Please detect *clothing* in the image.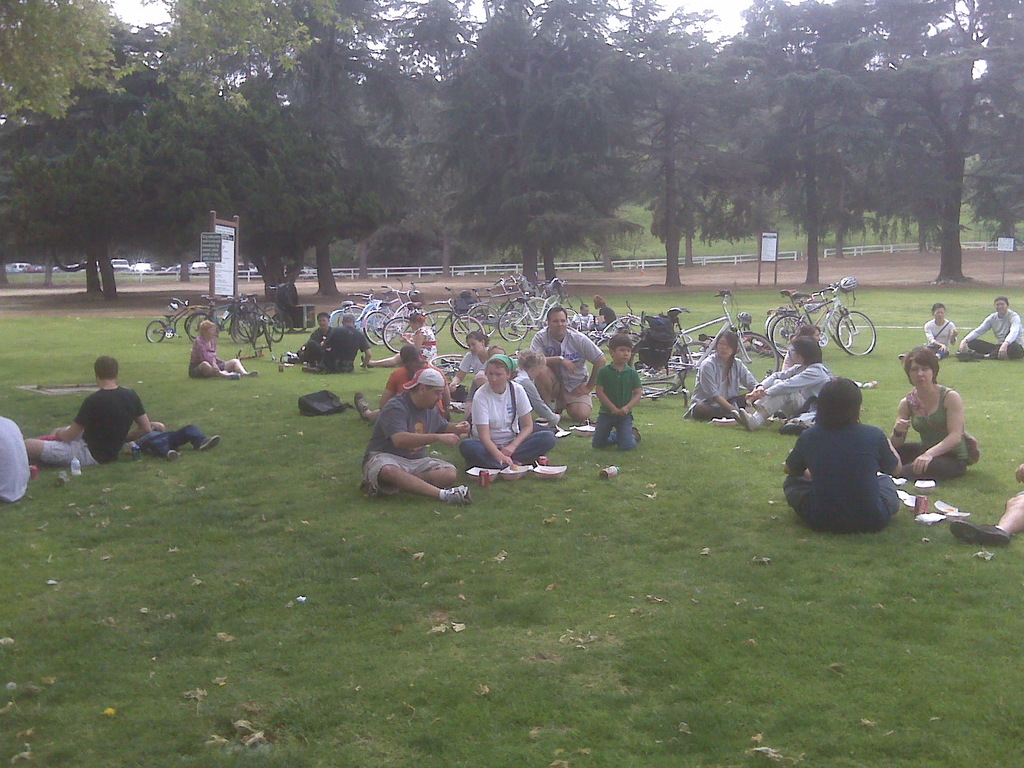
401/324/437/362.
